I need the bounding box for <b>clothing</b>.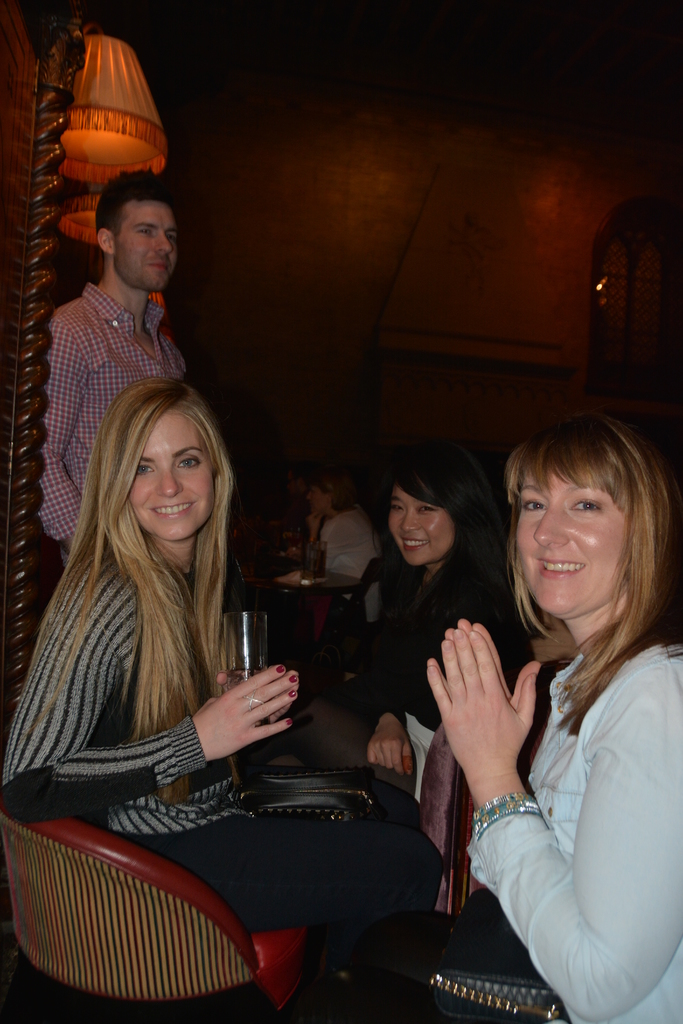
Here it is: rect(315, 500, 378, 633).
